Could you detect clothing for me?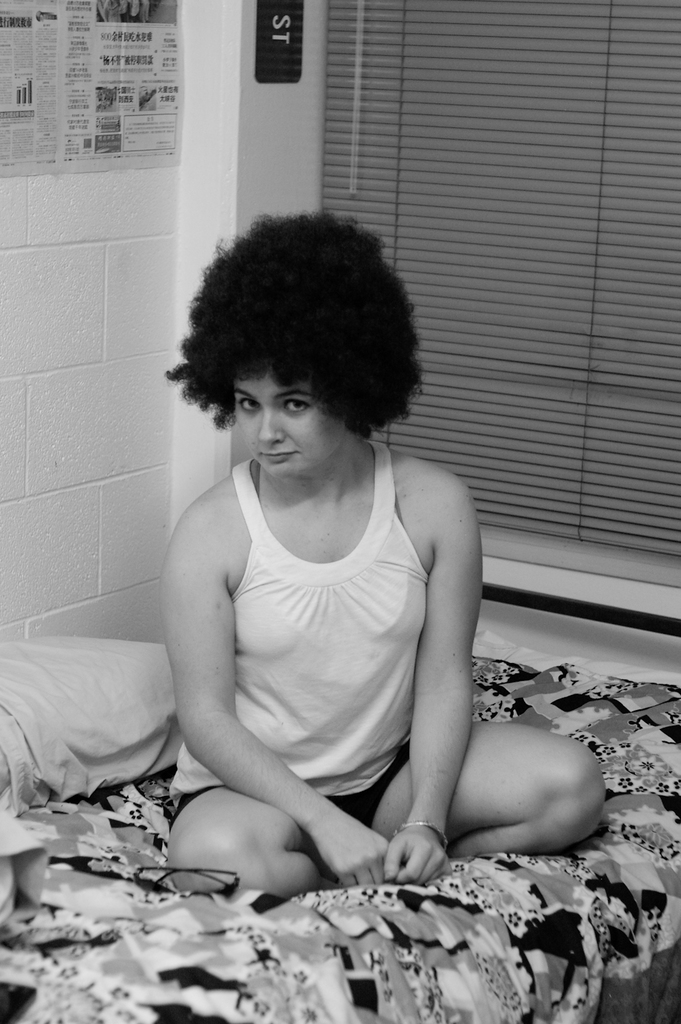
Detection result: 135:455:544:846.
